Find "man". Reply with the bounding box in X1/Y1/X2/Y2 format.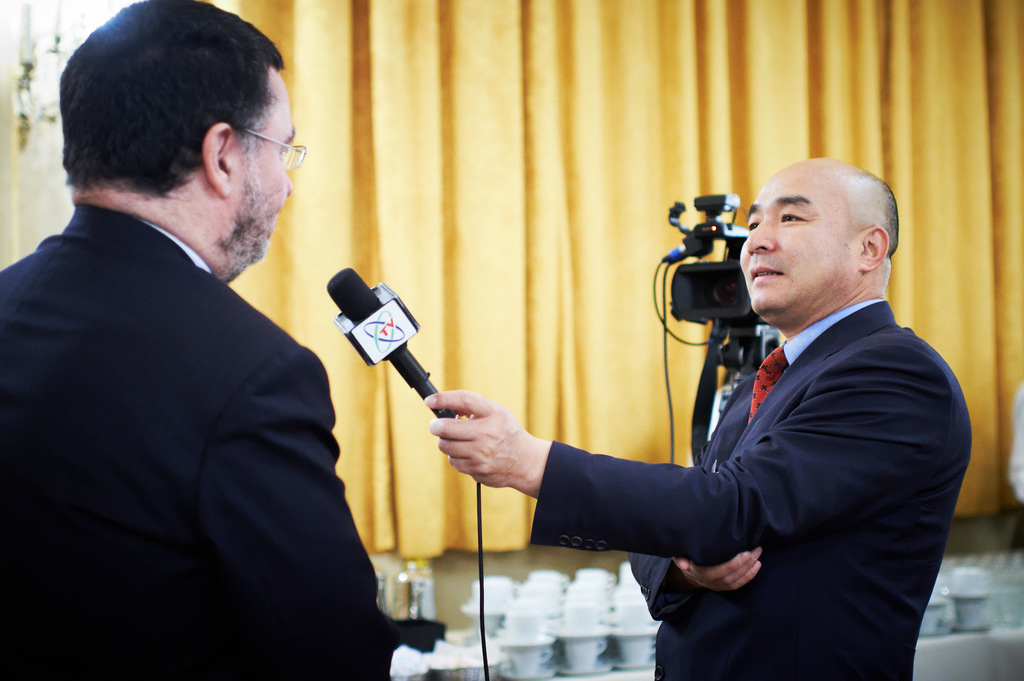
0/0/471/678.
